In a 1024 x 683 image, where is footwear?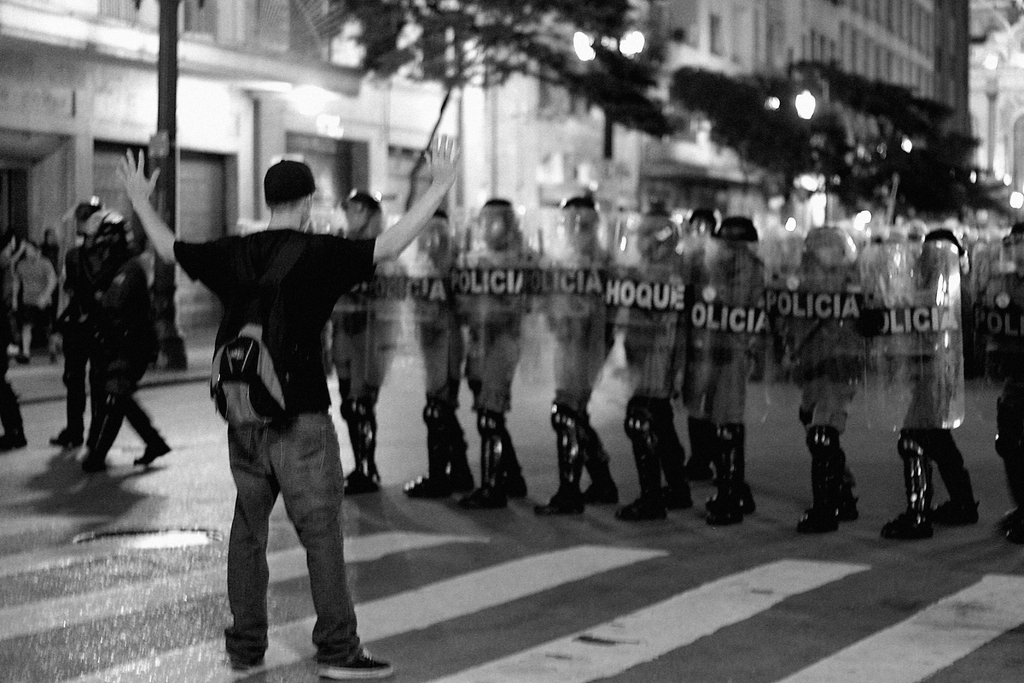
0, 379, 26, 451.
